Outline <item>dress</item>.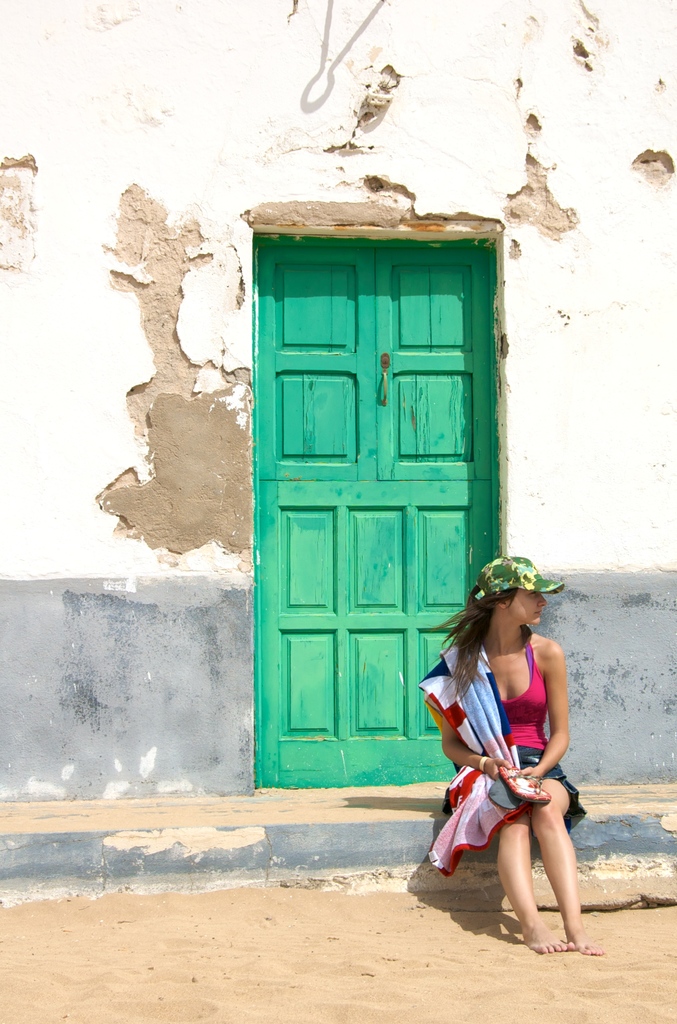
Outline: (428,633,593,876).
